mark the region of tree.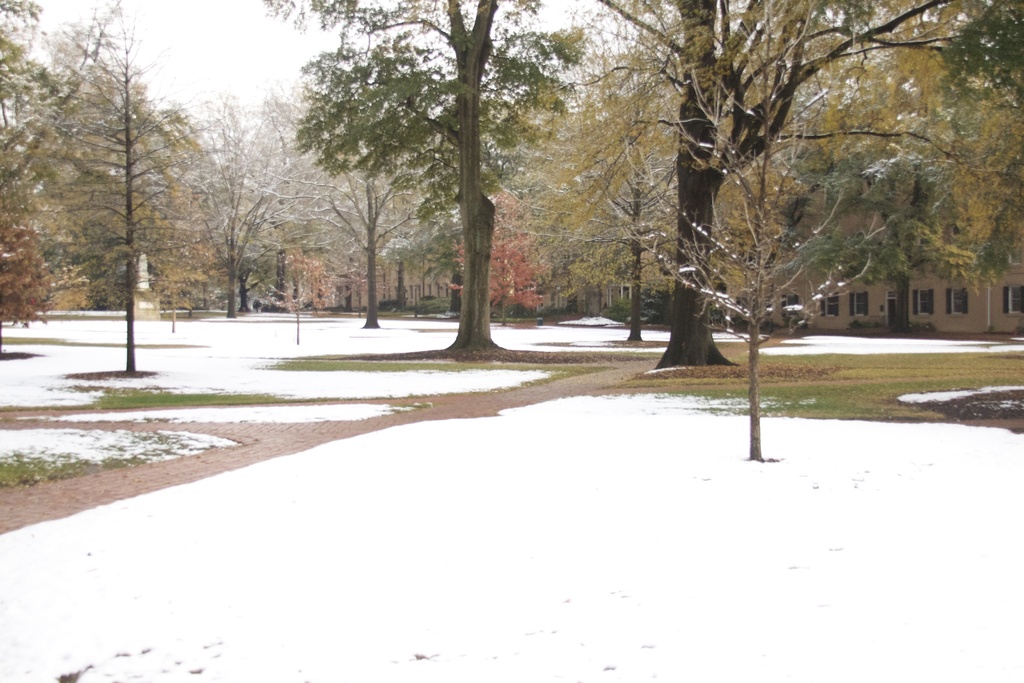
Region: rect(164, 97, 360, 317).
